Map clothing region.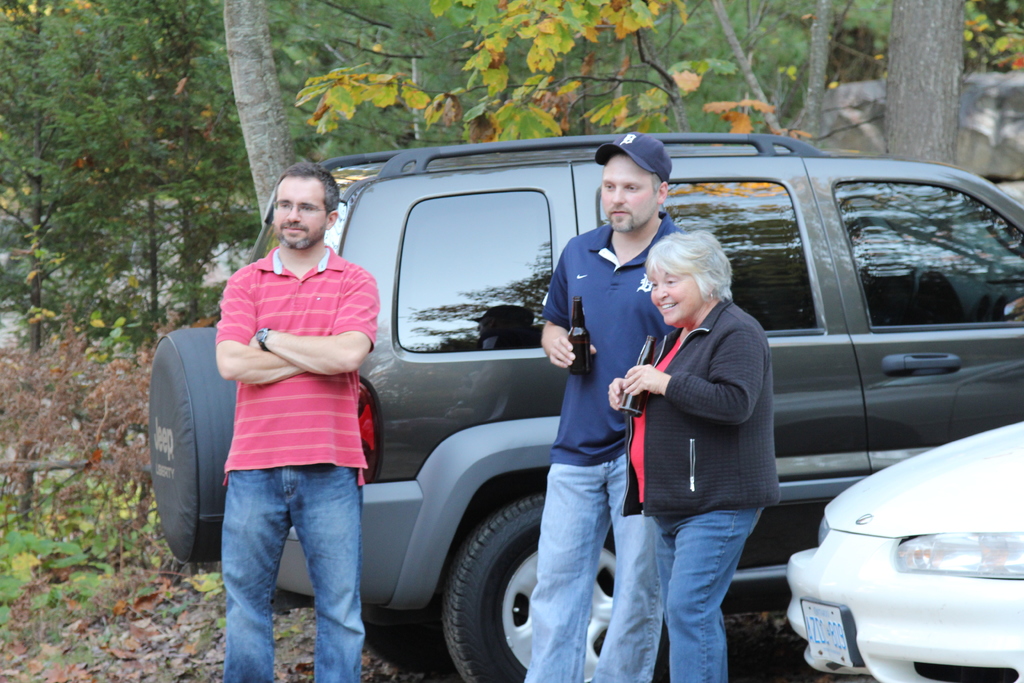
Mapped to <bbox>619, 290, 792, 682</bbox>.
